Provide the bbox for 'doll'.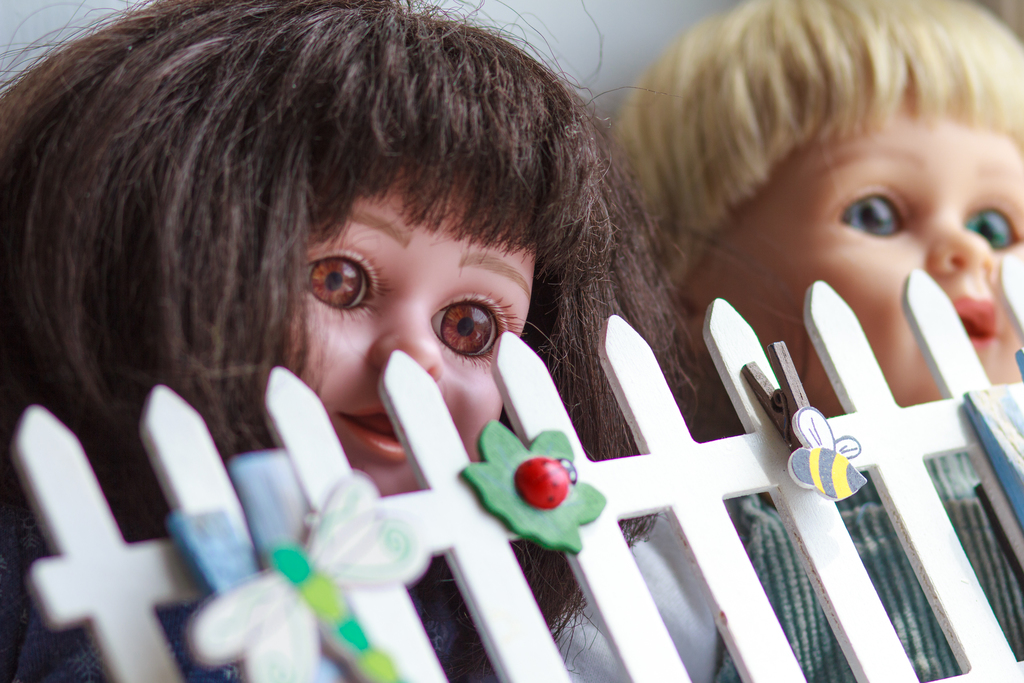
locate(23, 33, 780, 639).
